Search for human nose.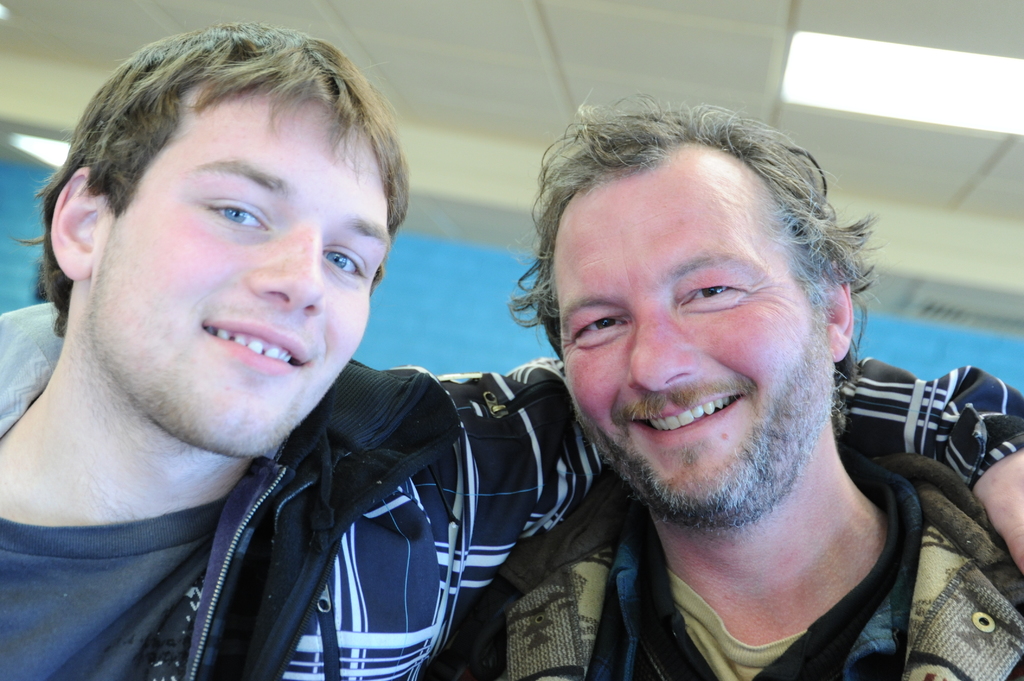
Found at region(244, 218, 325, 308).
